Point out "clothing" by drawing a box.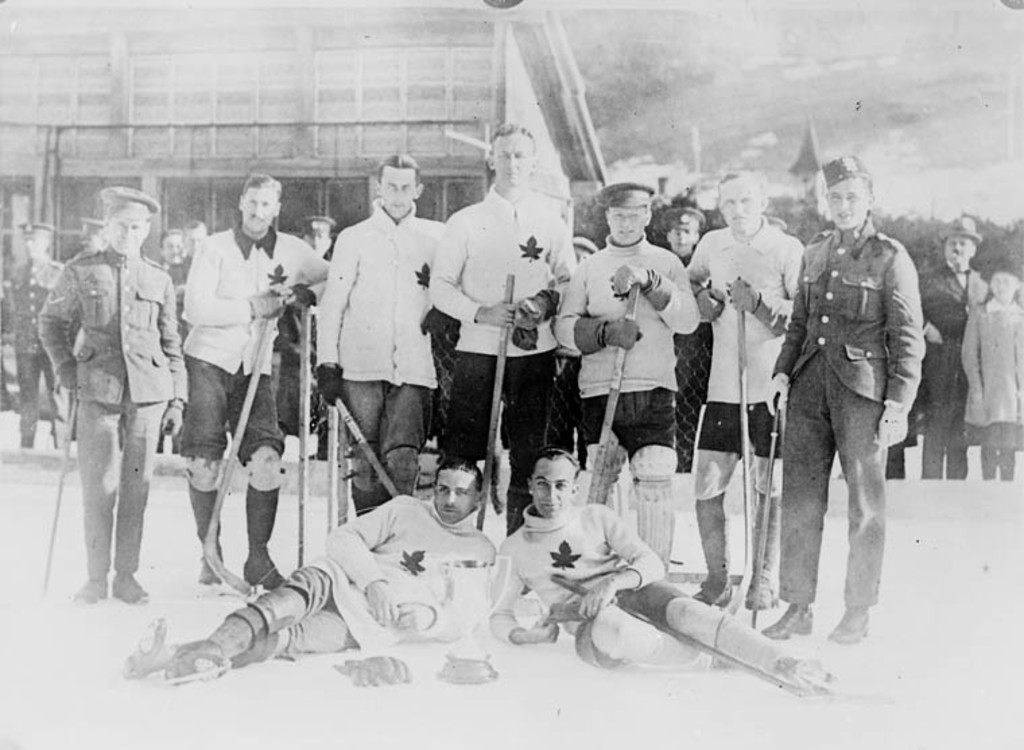
<region>920, 260, 993, 481</region>.
